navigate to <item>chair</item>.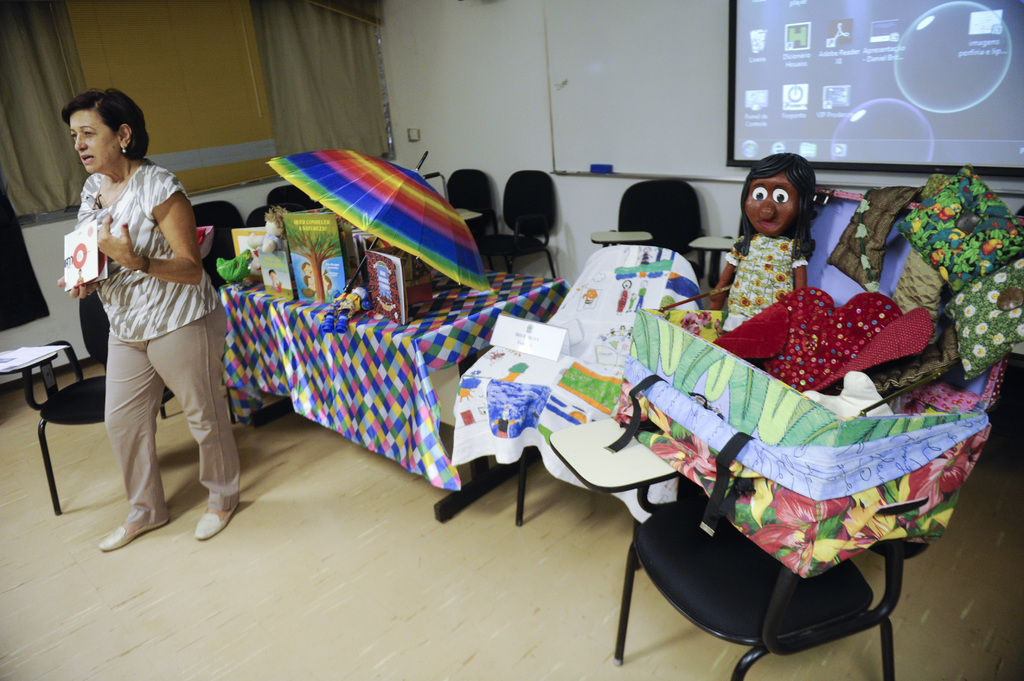
Navigation target: region(476, 170, 556, 278).
